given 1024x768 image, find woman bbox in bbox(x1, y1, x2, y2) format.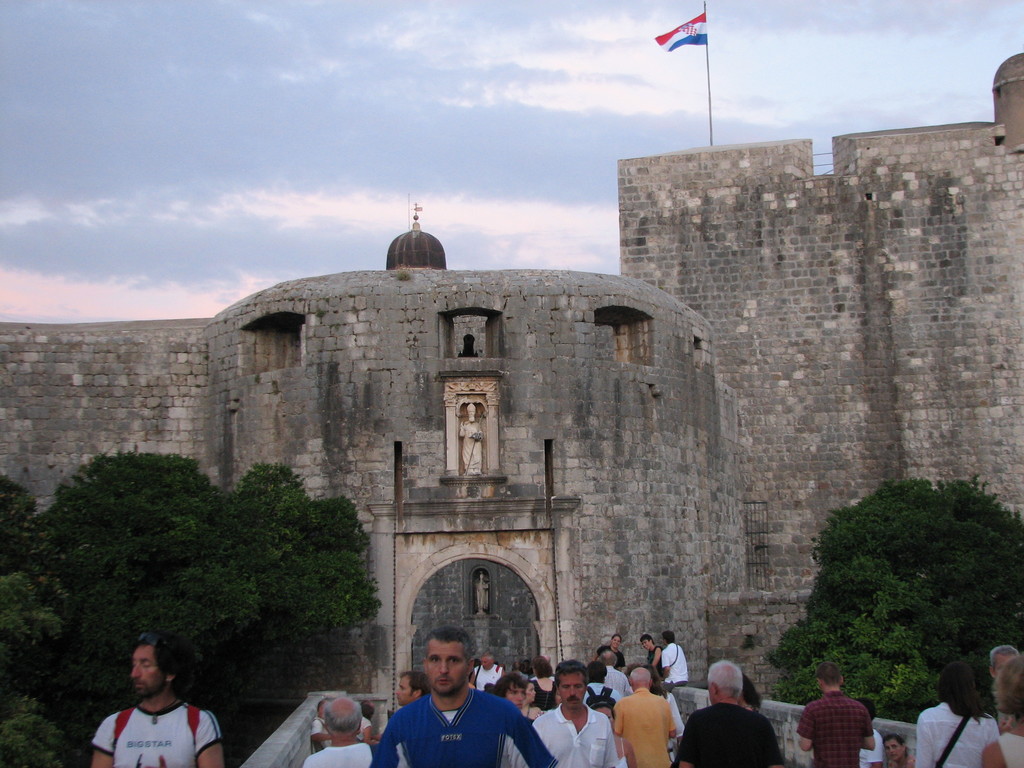
bbox(531, 659, 557, 714).
